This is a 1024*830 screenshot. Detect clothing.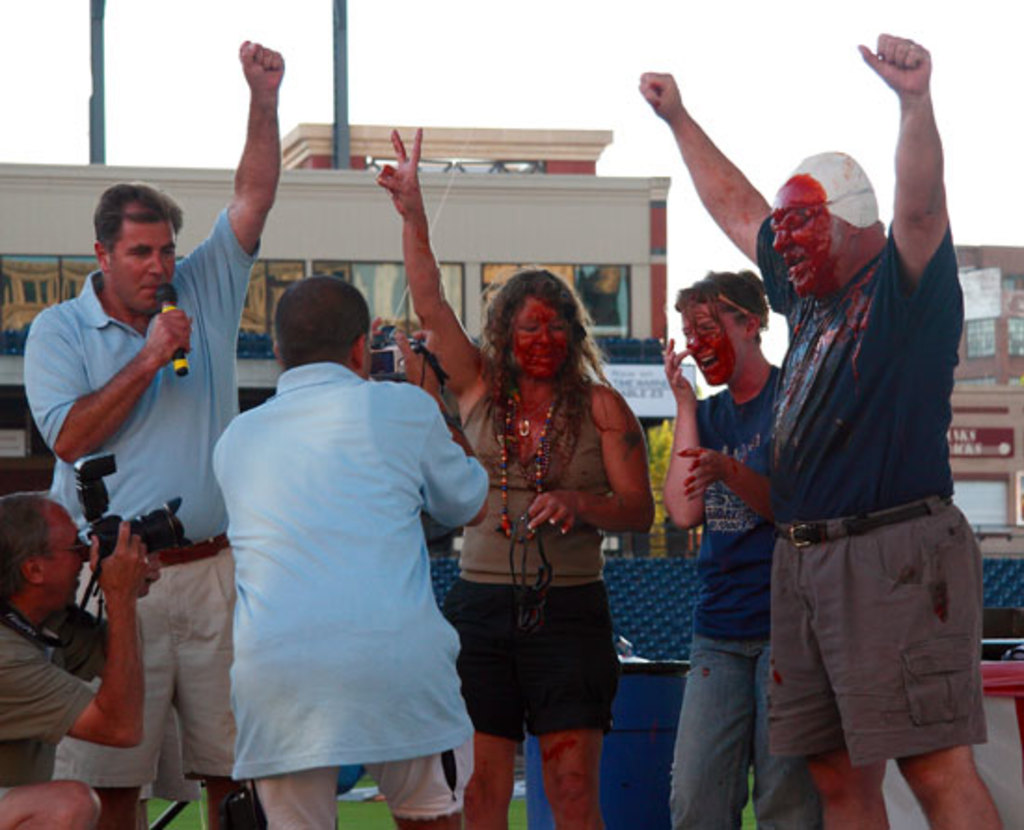
210, 354, 506, 828.
